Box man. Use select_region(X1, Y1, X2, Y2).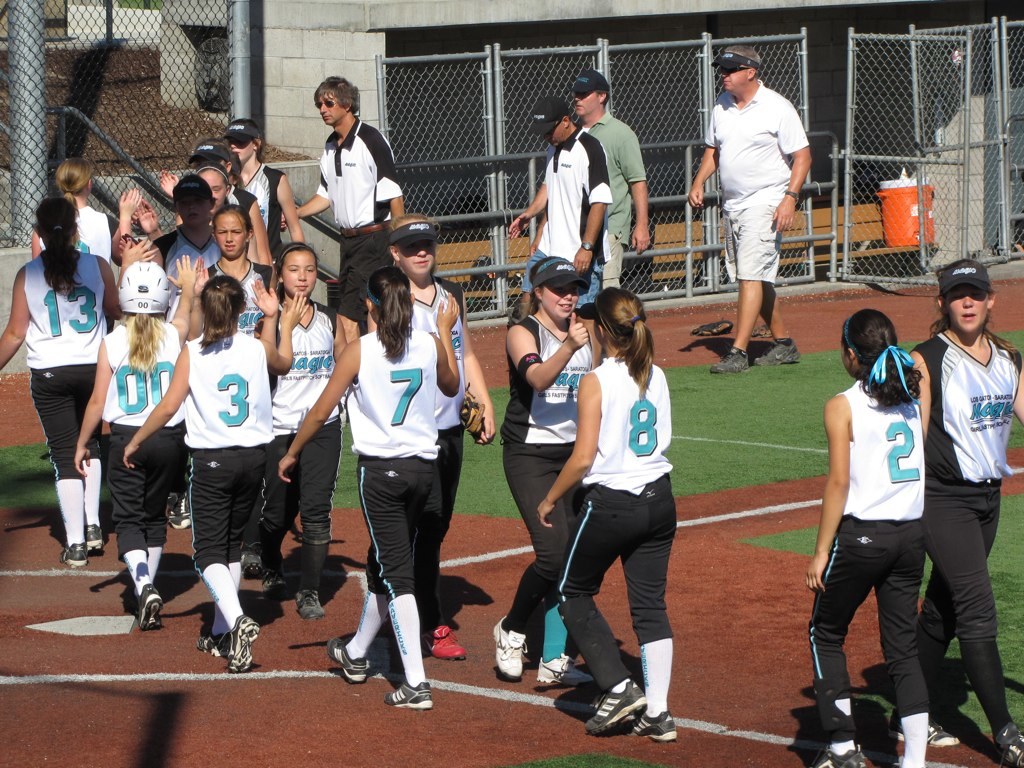
select_region(526, 71, 653, 296).
